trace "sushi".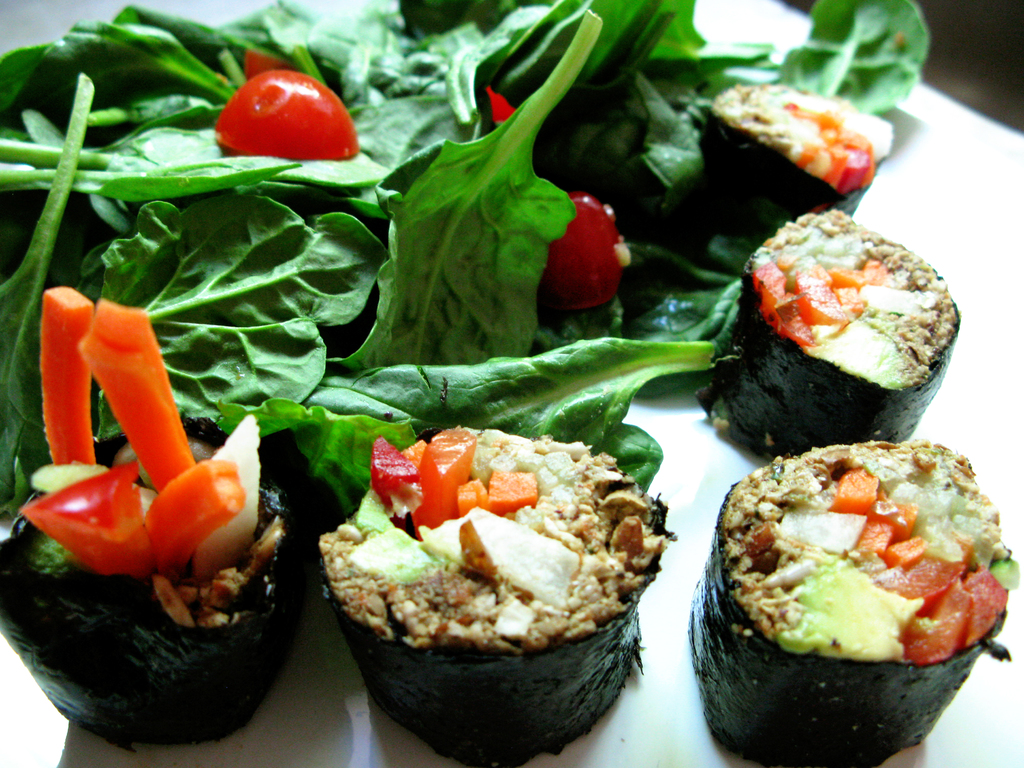
Traced to rect(703, 81, 886, 227).
